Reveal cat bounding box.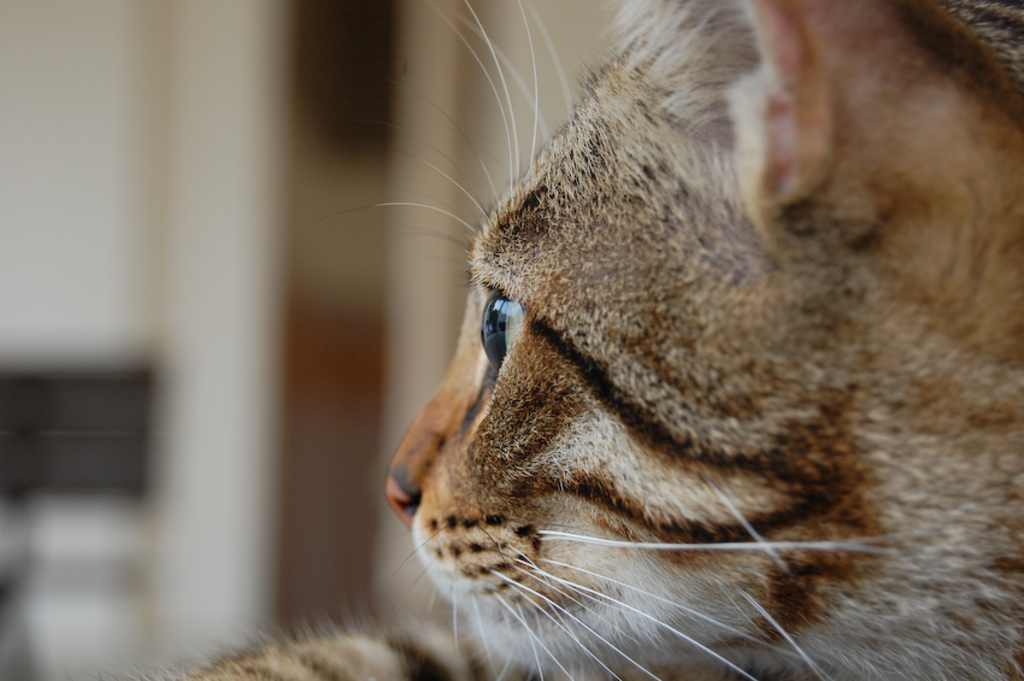
Revealed: (x1=71, y1=0, x2=1023, y2=680).
